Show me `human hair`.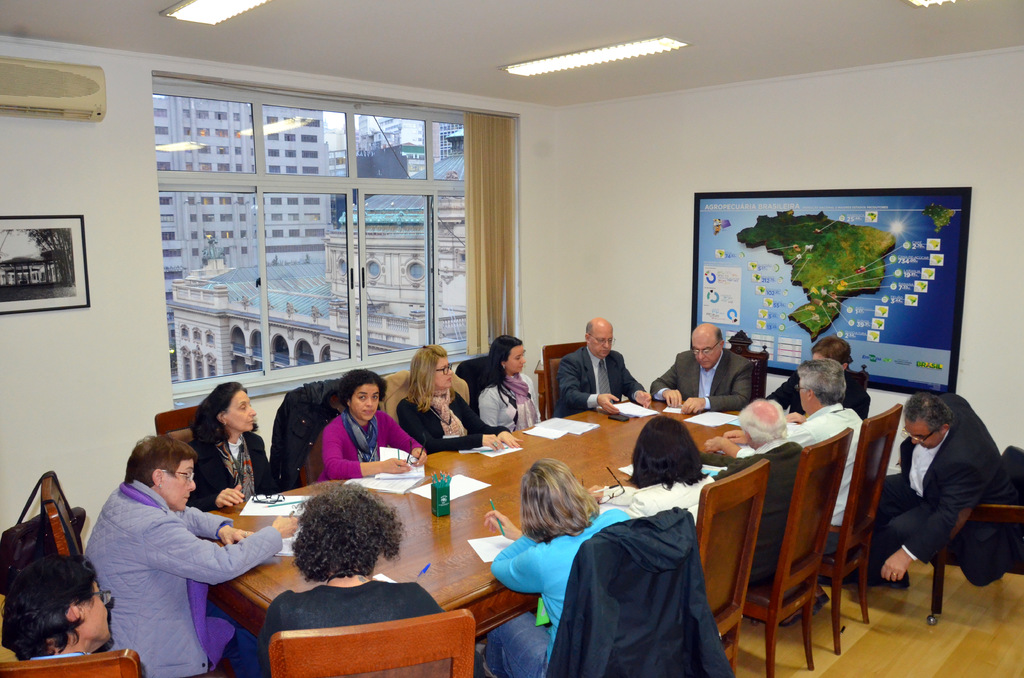
`human hair` is here: x1=740 y1=397 x2=791 y2=451.
